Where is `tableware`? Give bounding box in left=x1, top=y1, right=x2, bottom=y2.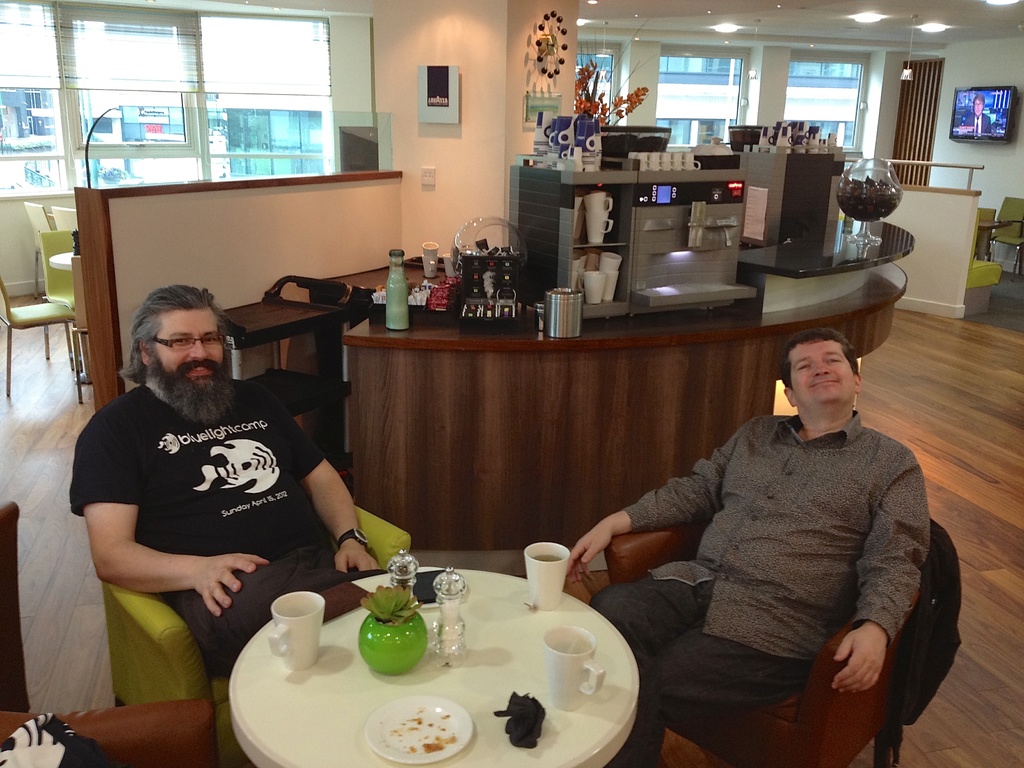
left=364, top=689, right=472, bottom=767.
